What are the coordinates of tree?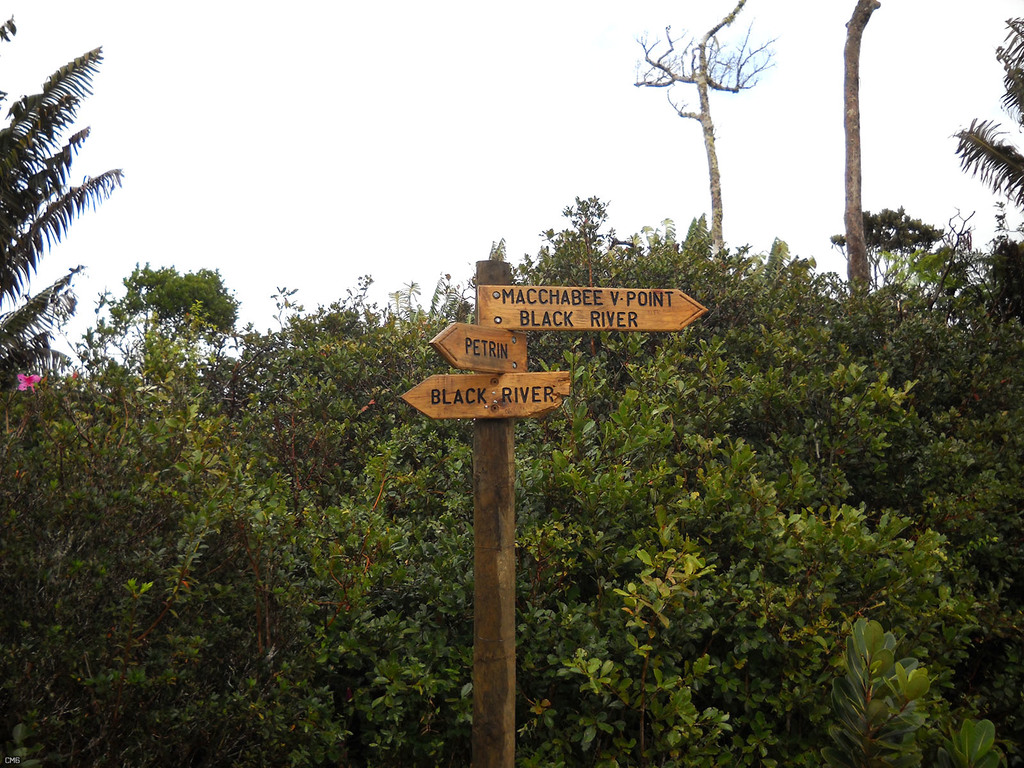
<box>860,207,951,292</box>.
